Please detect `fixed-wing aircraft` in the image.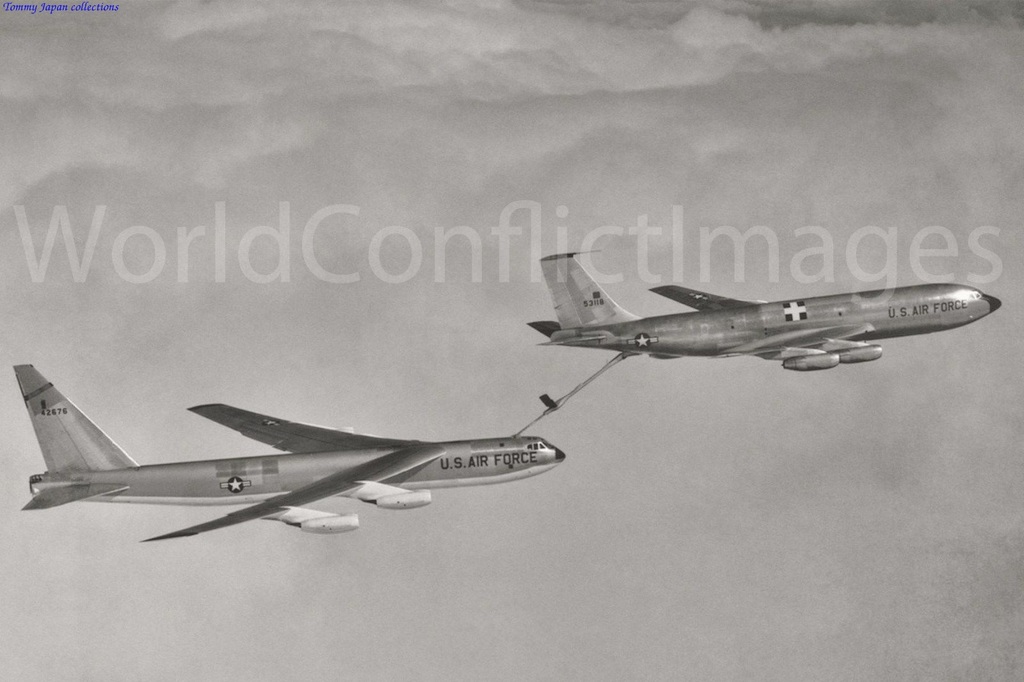
rect(12, 364, 566, 540).
